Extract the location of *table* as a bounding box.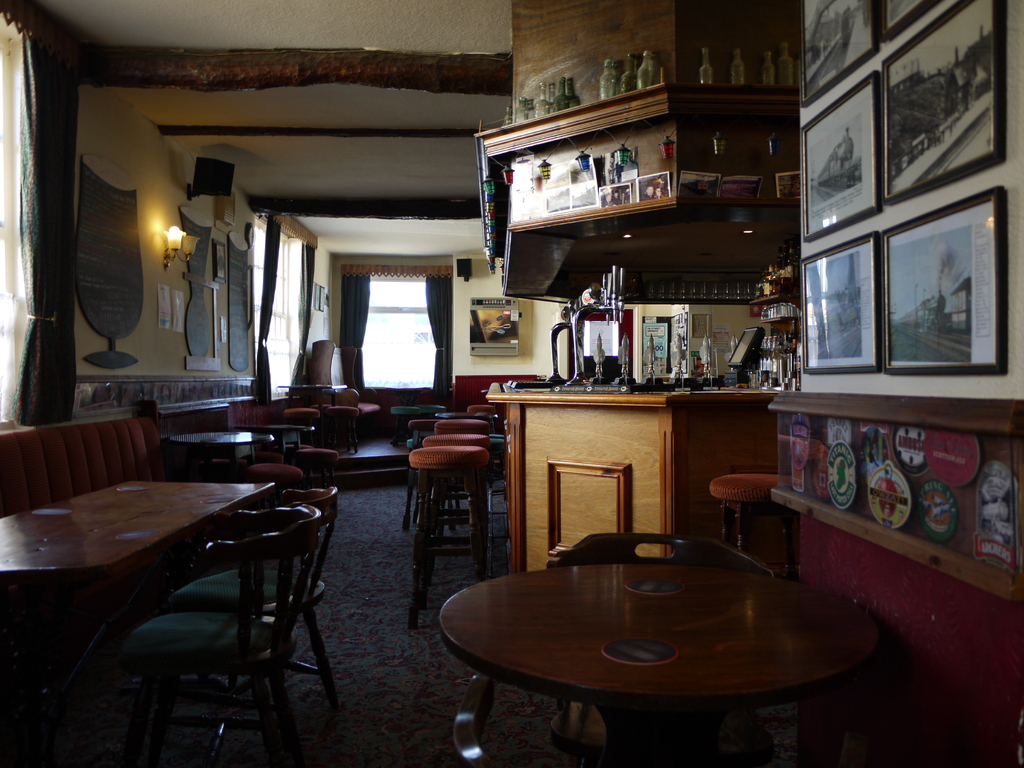
168/431/273/451.
